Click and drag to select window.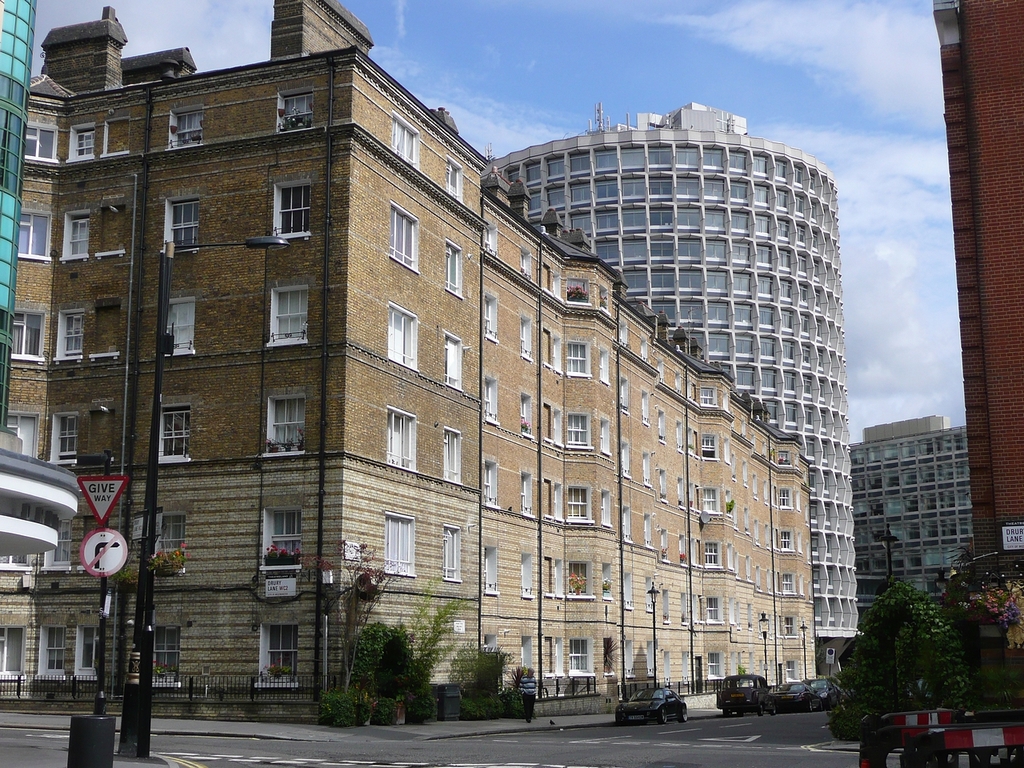
Selection: rect(42, 626, 69, 682).
